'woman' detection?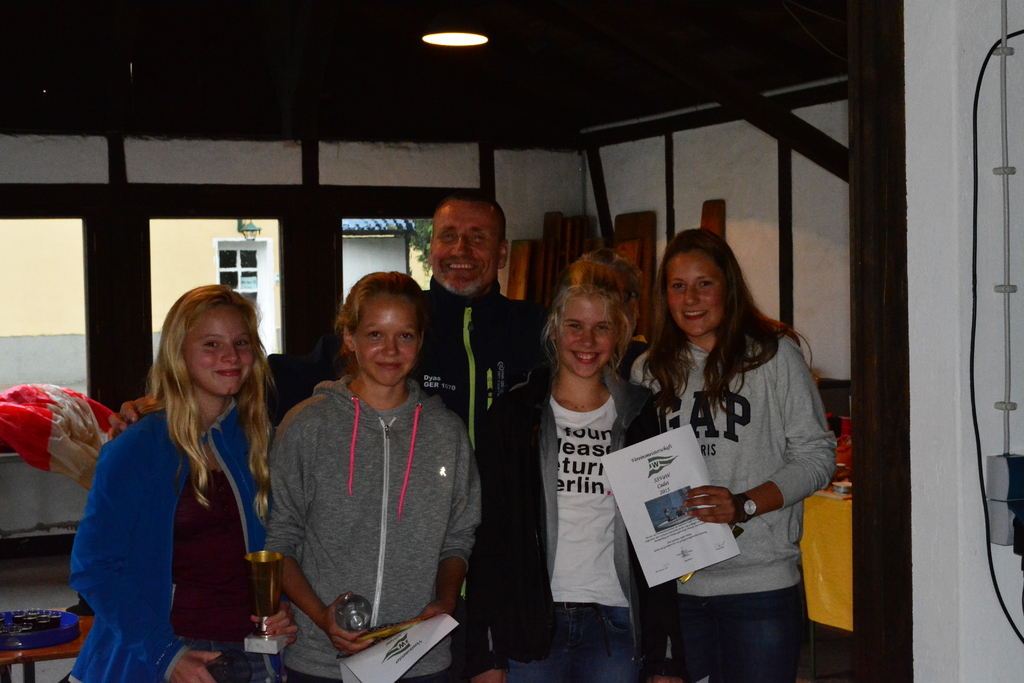
268 270 484 682
